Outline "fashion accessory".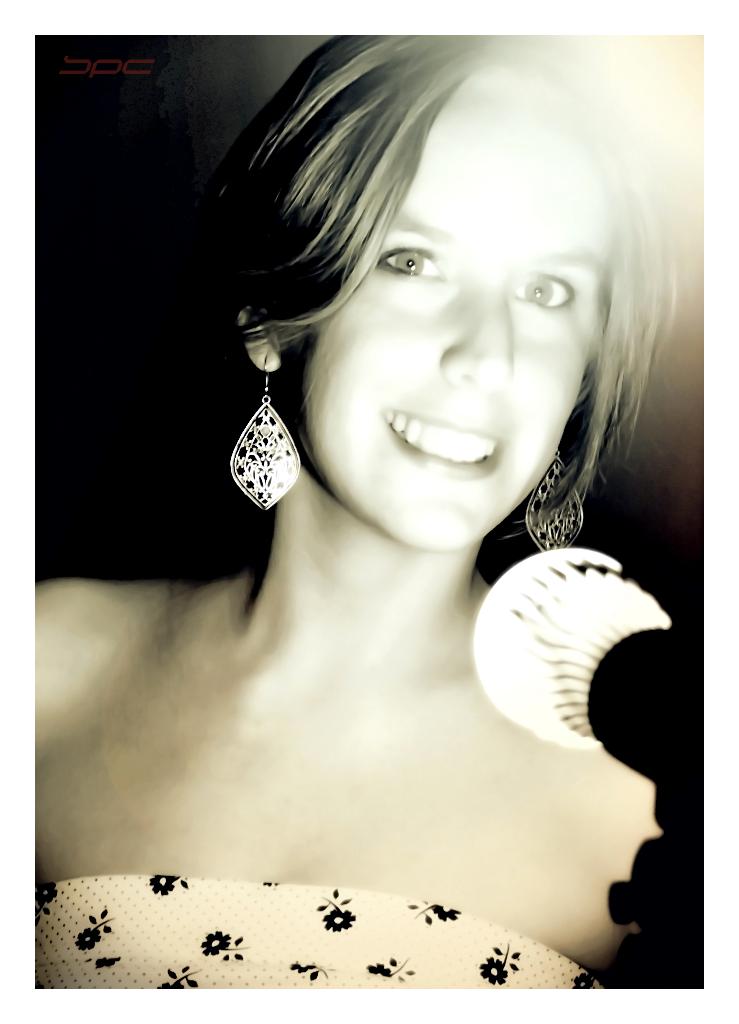
Outline: {"x1": 525, "y1": 449, "x2": 589, "y2": 556}.
